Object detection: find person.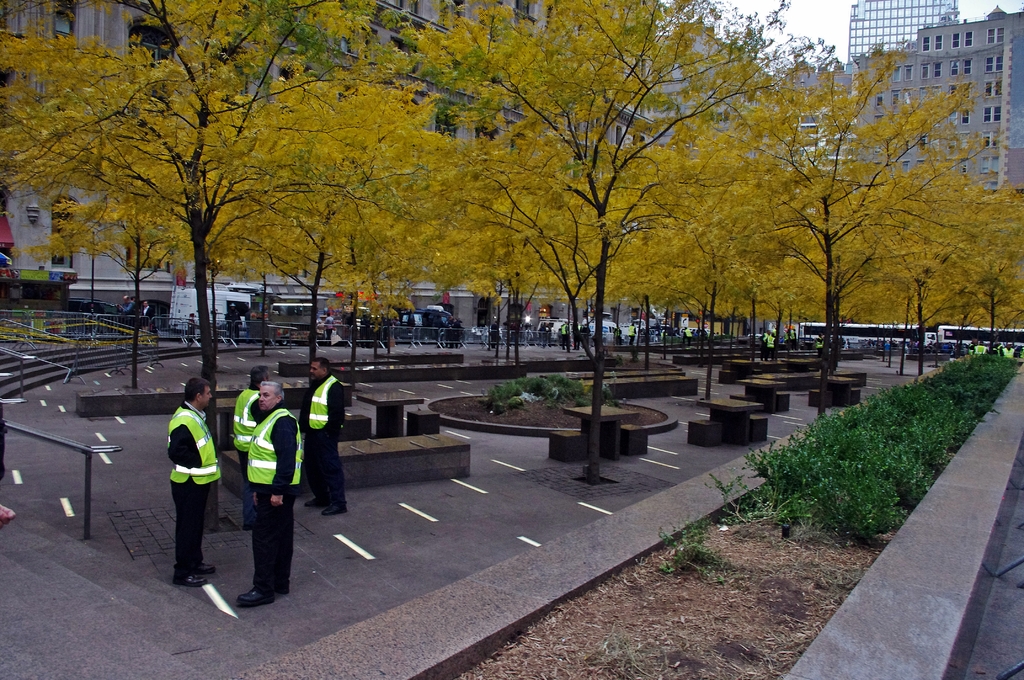
999, 346, 1016, 356.
